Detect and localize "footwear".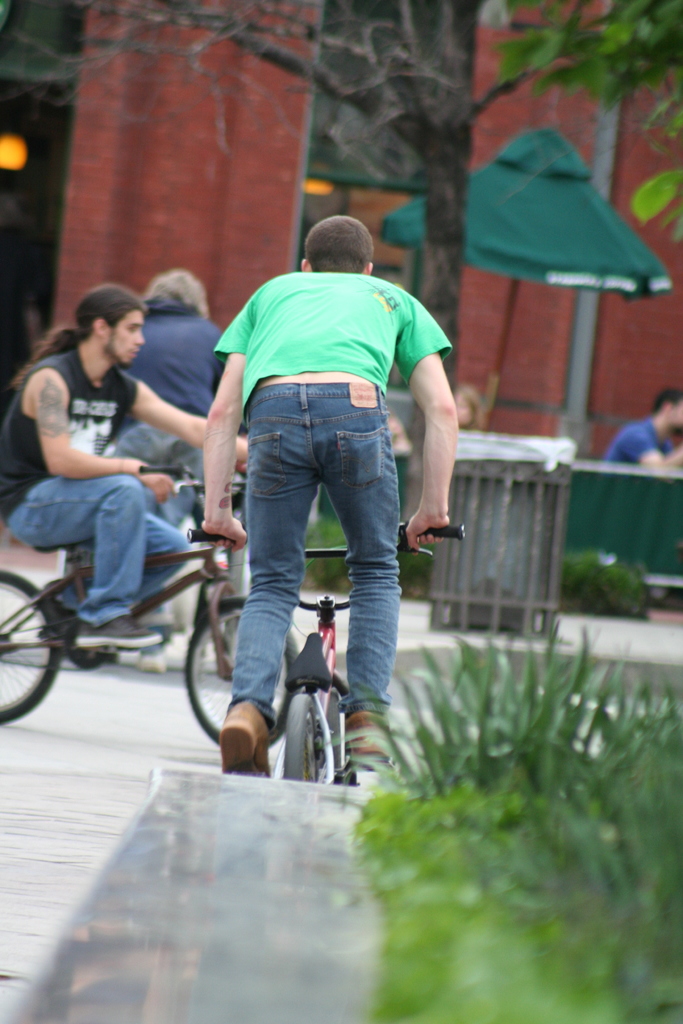
Localized at {"x1": 74, "y1": 614, "x2": 170, "y2": 650}.
